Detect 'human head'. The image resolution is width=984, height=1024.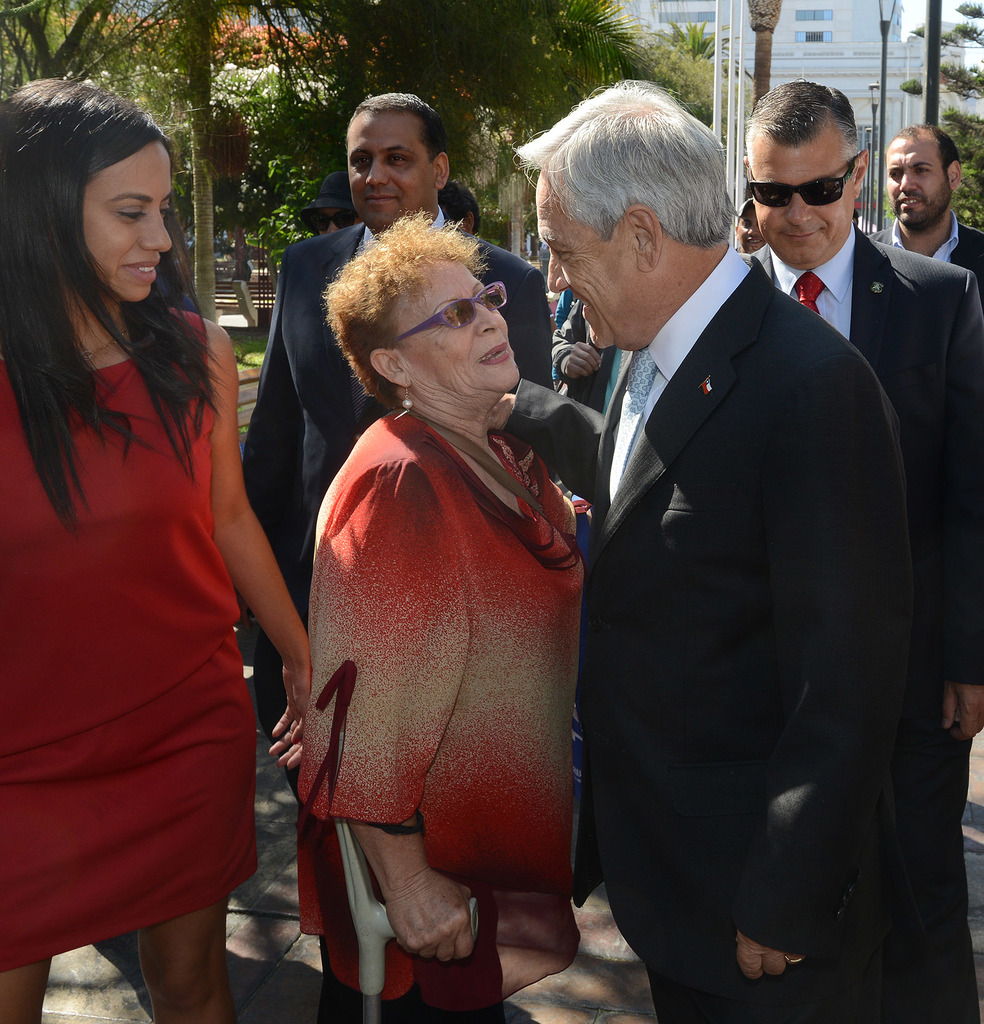
pyautogui.locateOnScreen(503, 73, 739, 355).
